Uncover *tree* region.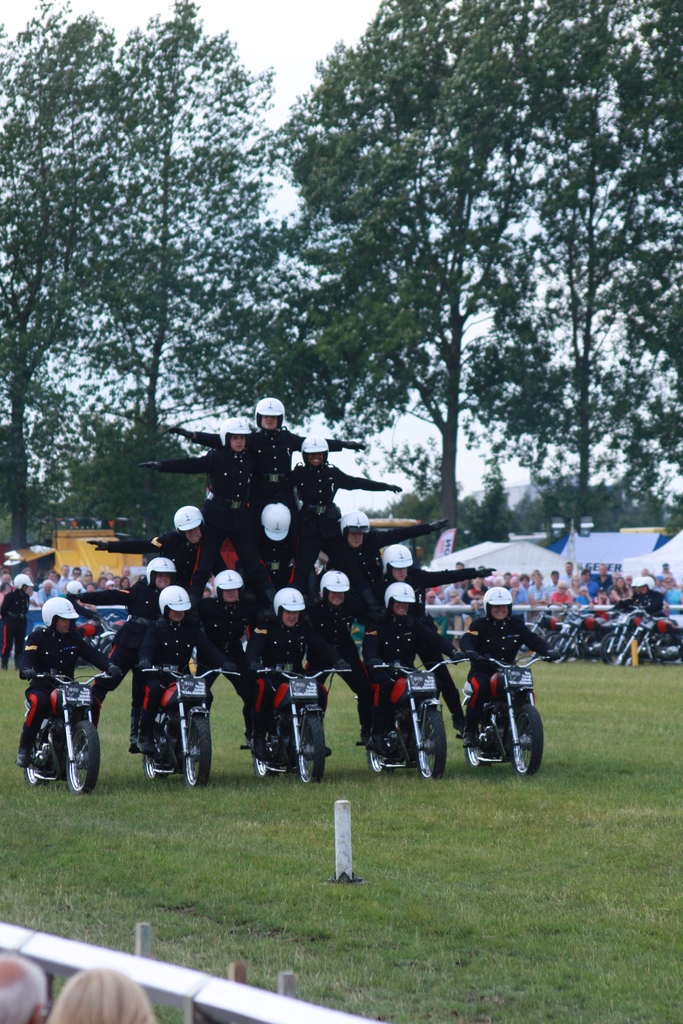
Uncovered: l=461, t=0, r=682, b=533.
